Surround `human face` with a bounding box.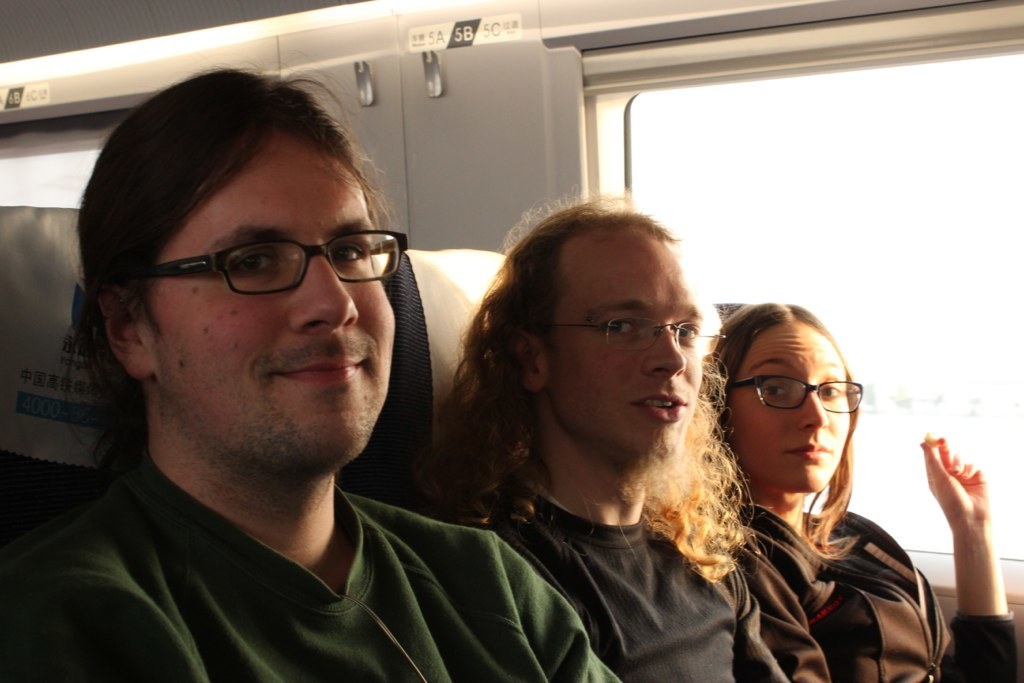
select_region(144, 126, 403, 471).
